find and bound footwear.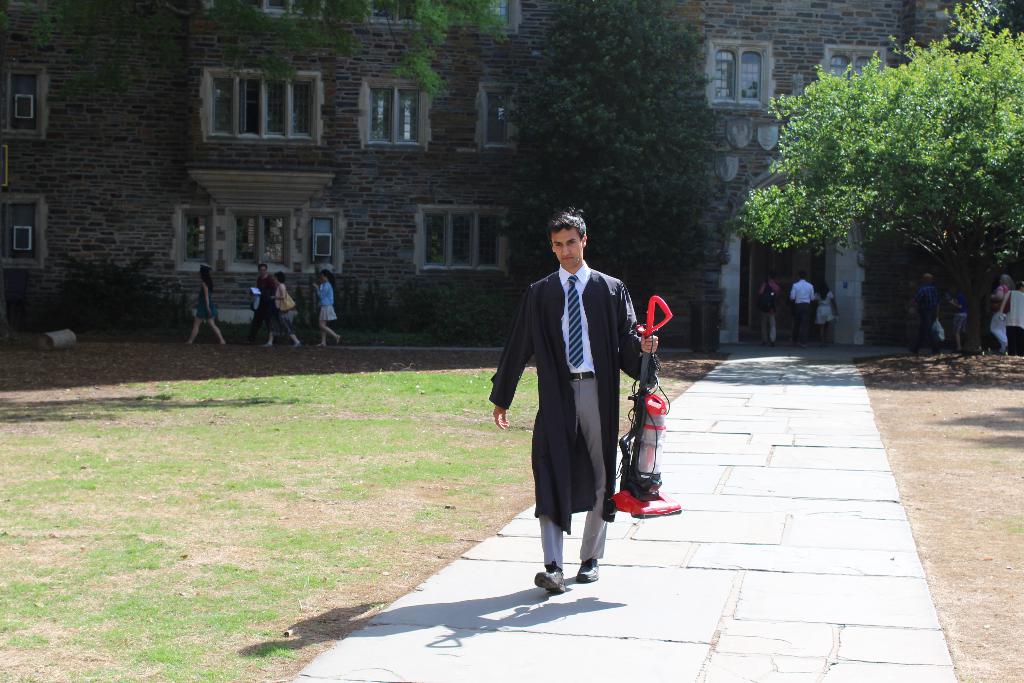
Bound: select_region(533, 561, 566, 594).
